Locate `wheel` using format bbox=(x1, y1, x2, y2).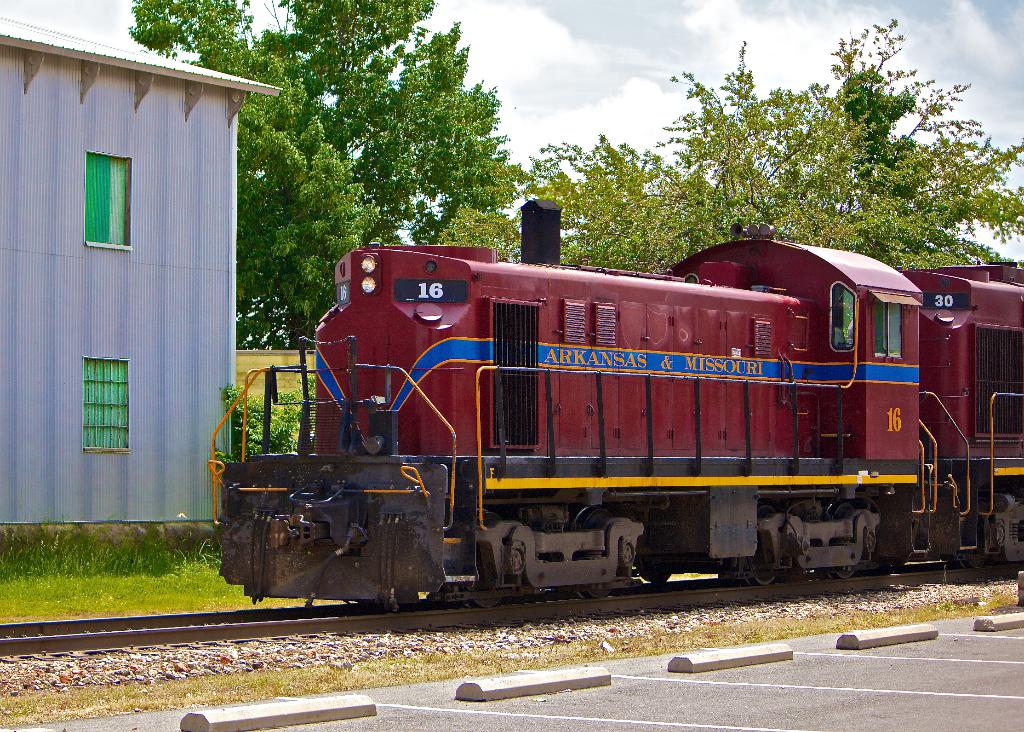
bbox=(831, 570, 850, 581).
